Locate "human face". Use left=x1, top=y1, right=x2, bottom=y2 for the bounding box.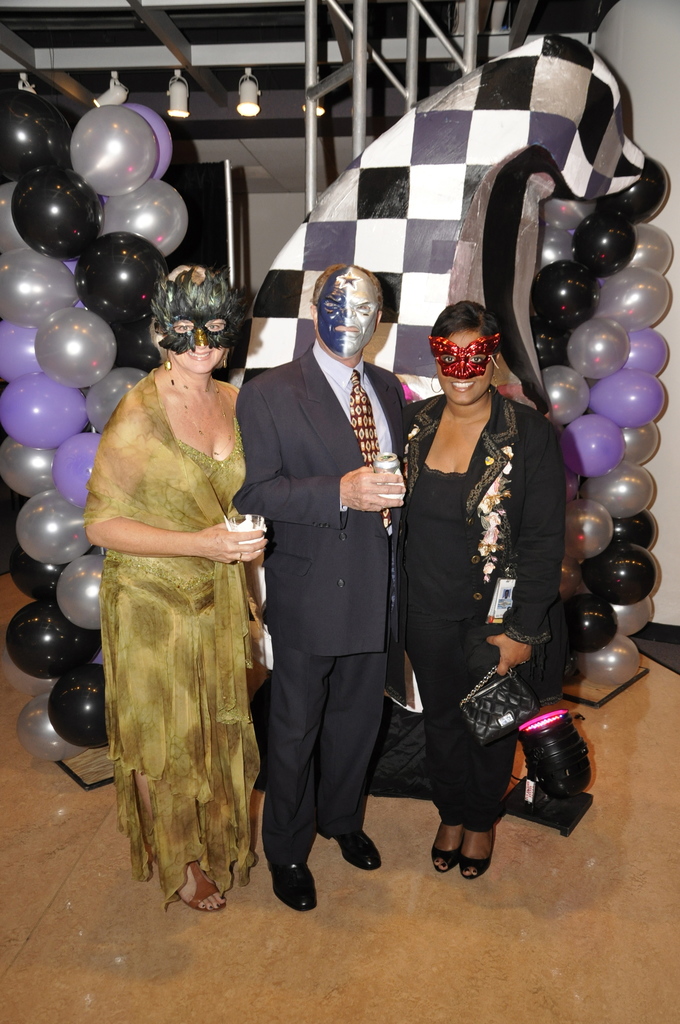
left=169, top=307, right=227, bottom=367.
